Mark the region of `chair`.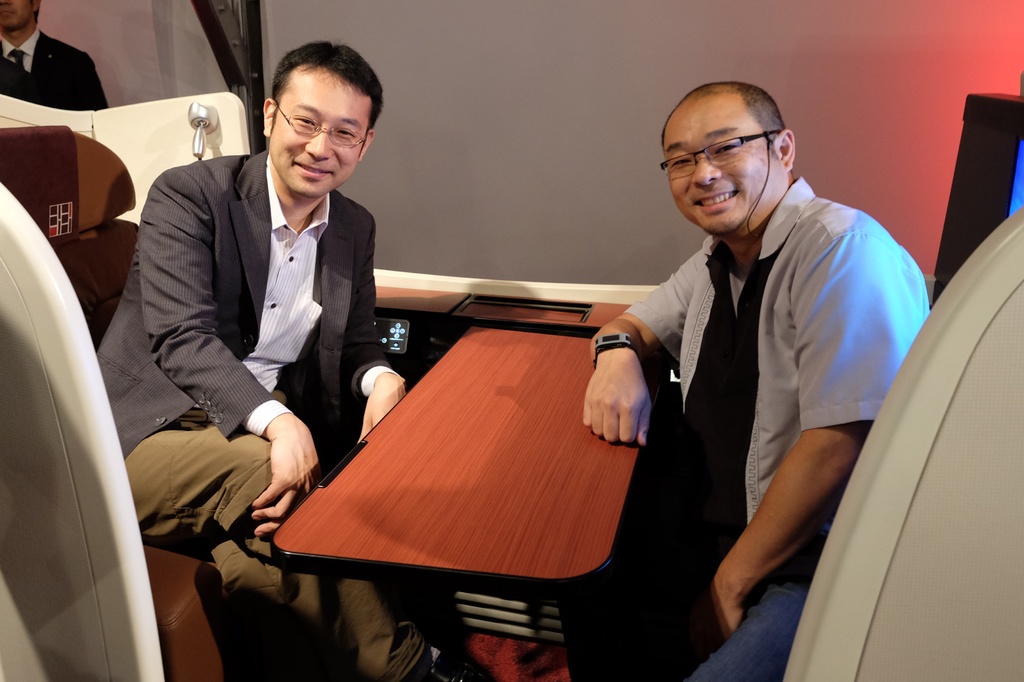
Region: <region>0, 122, 316, 681</region>.
